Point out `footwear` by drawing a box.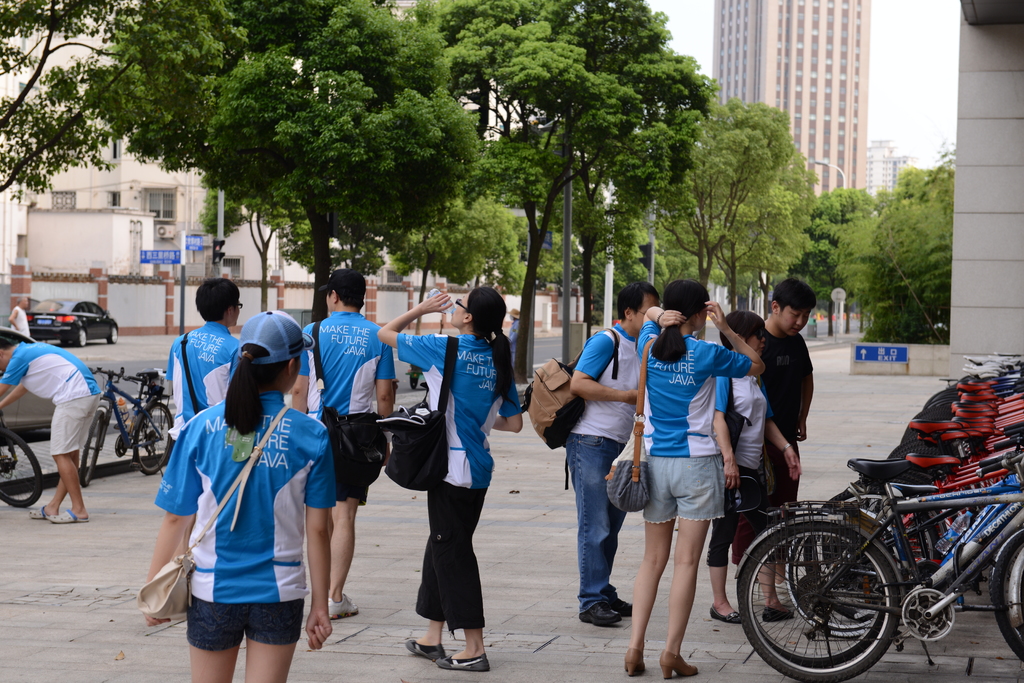
bbox=(774, 581, 792, 599).
